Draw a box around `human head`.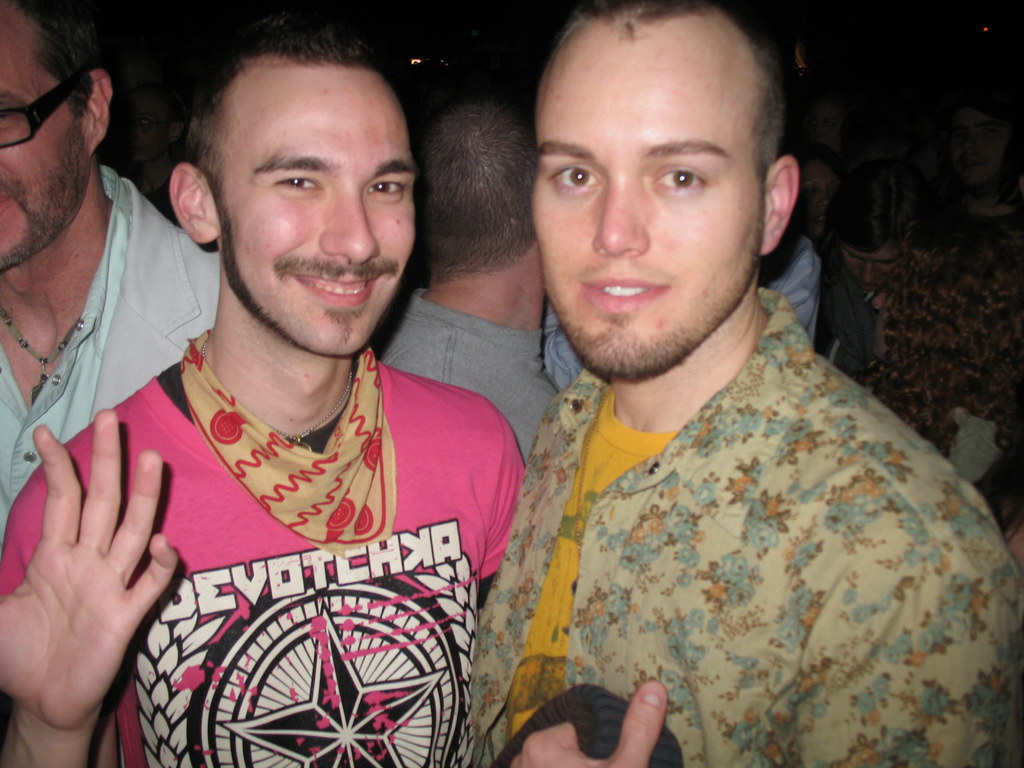
(0,0,116,267).
